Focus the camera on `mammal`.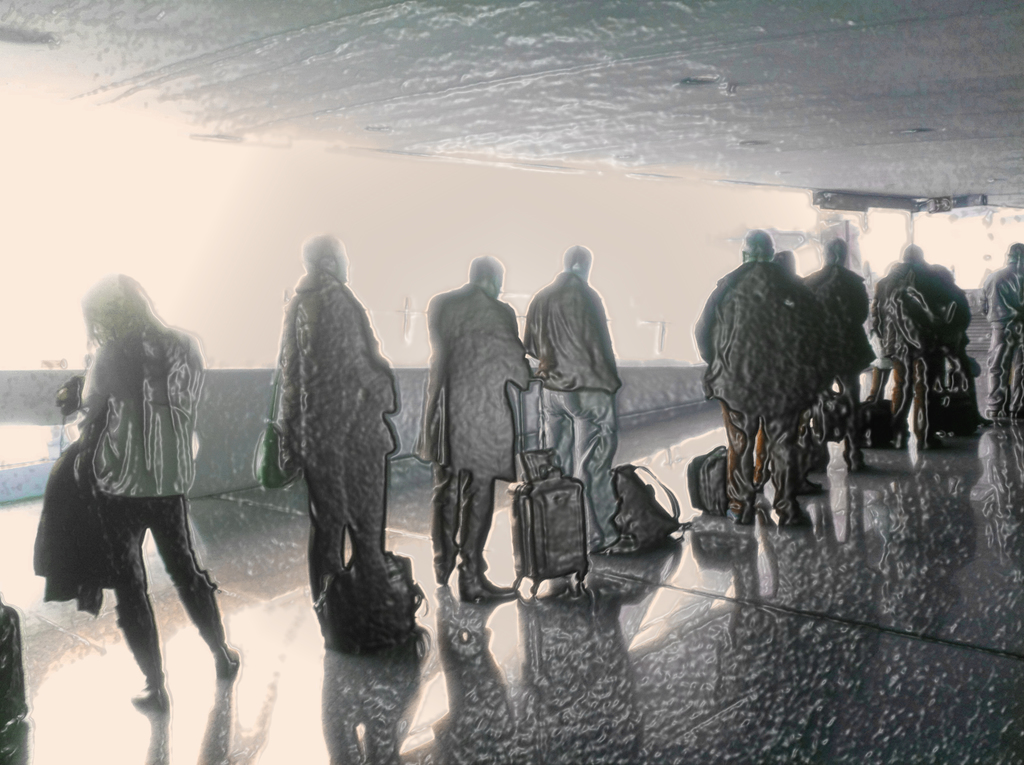
Focus region: pyautogui.locateOnScreen(978, 243, 1023, 417).
